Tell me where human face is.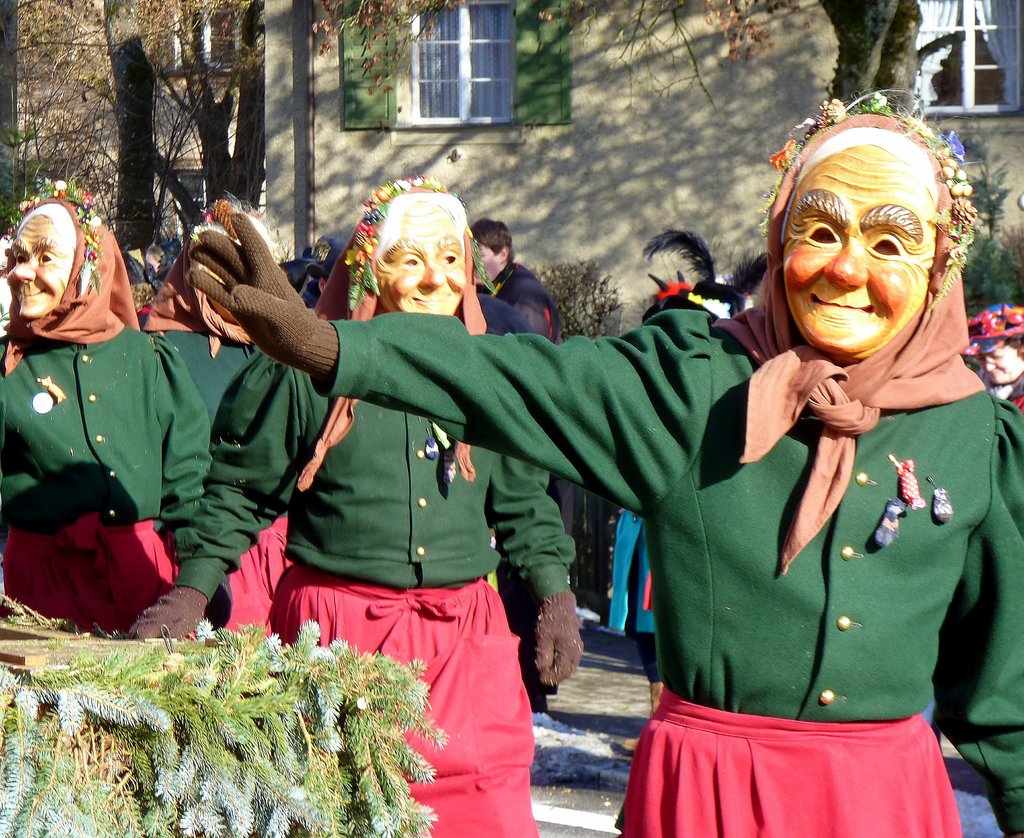
human face is at bbox(977, 342, 1023, 387).
